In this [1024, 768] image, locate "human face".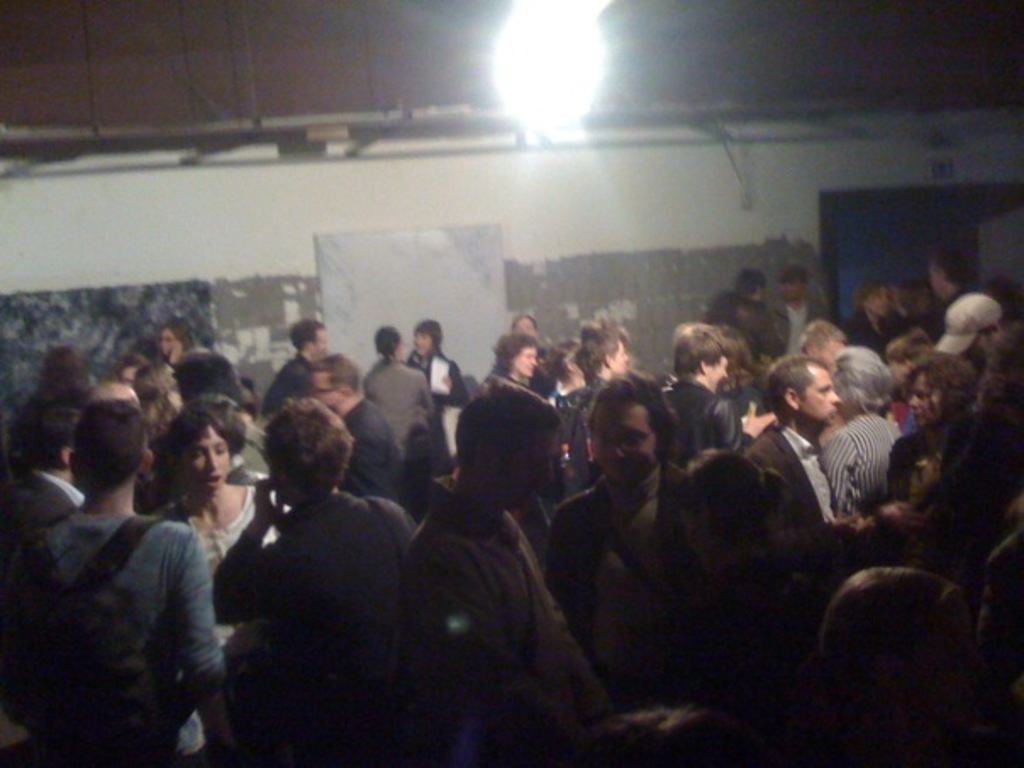
Bounding box: box=[705, 361, 724, 397].
